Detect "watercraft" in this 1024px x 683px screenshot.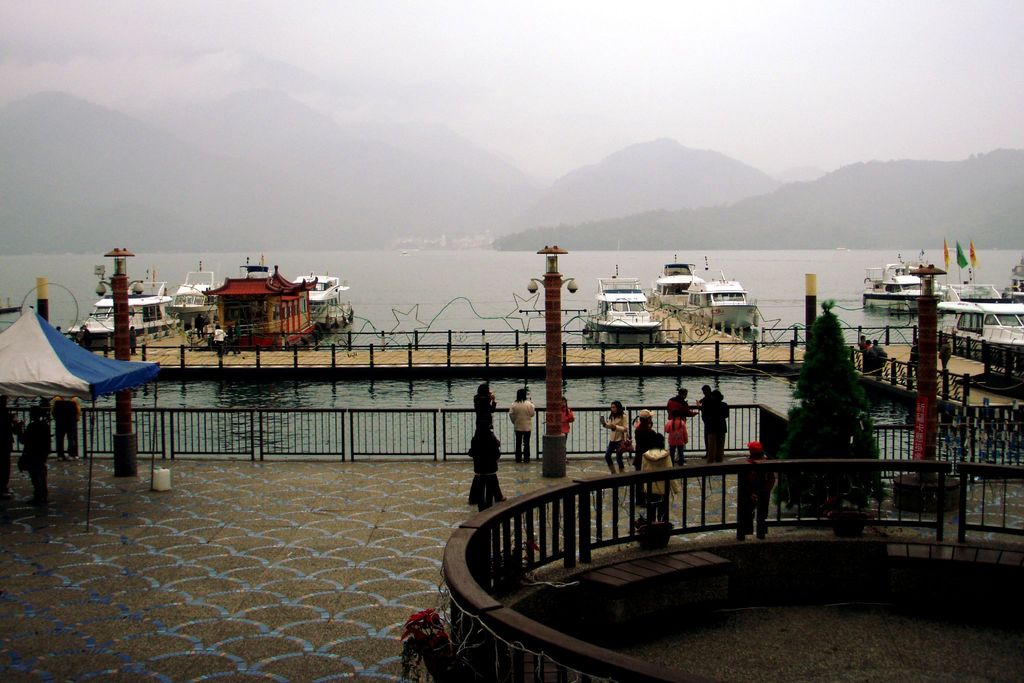
Detection: [869, 256, 958, 310].
